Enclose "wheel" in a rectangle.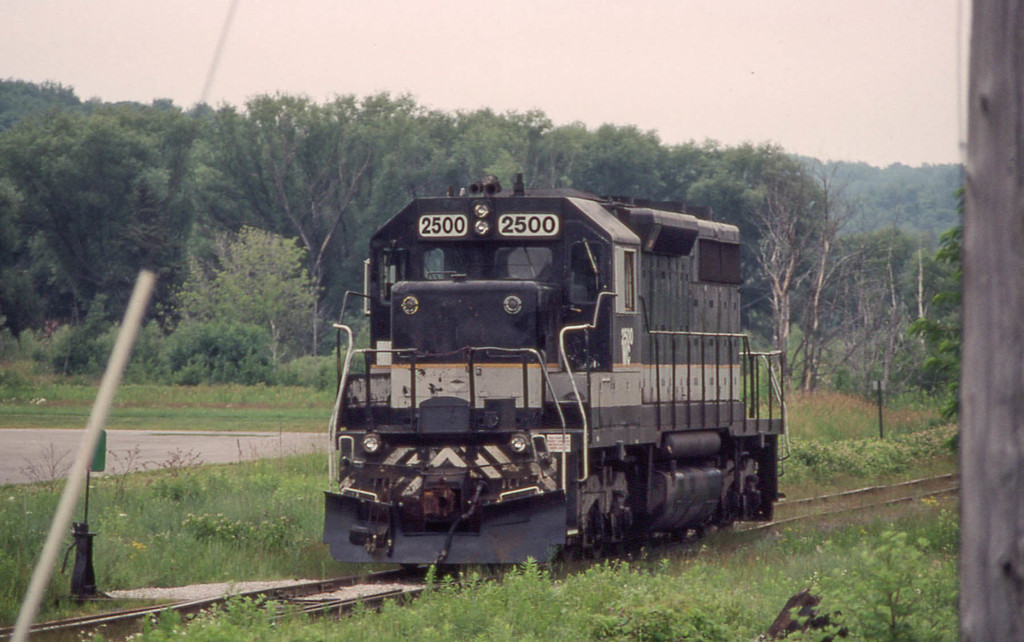
(left=403, top=563, right=417, bottom=568).
